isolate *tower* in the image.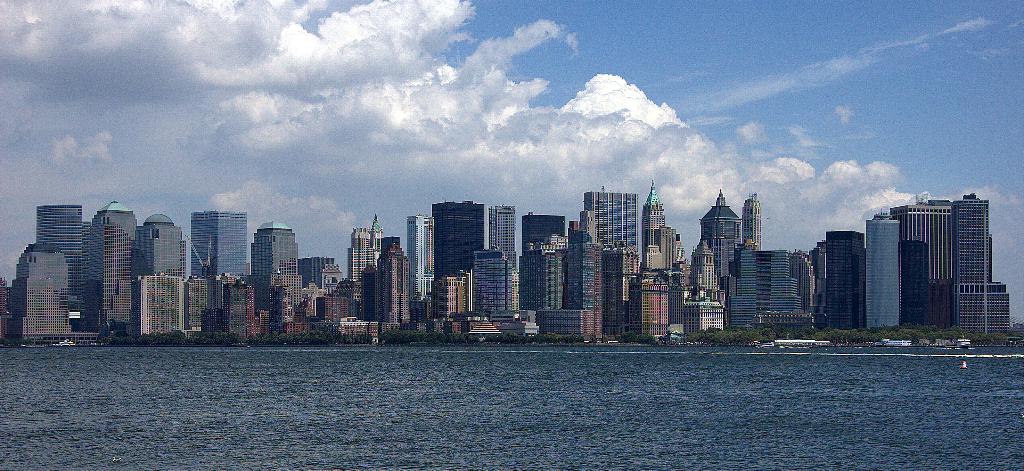
Isolated region: region(191, 269, 214, 331).
